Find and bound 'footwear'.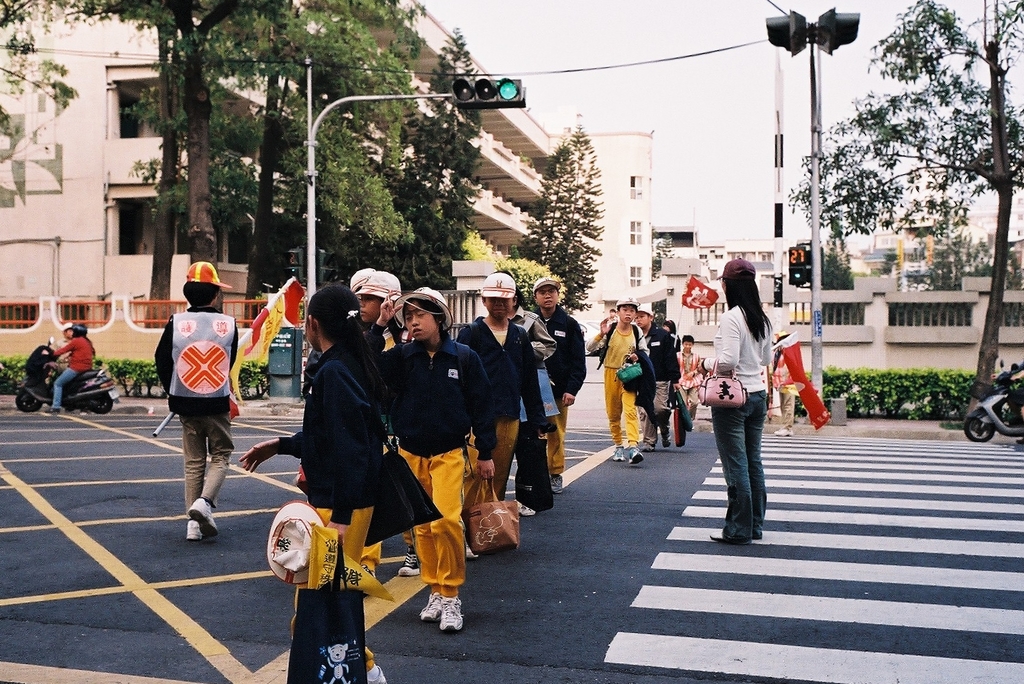
Bound: <box>629,447,643,466</box>.
